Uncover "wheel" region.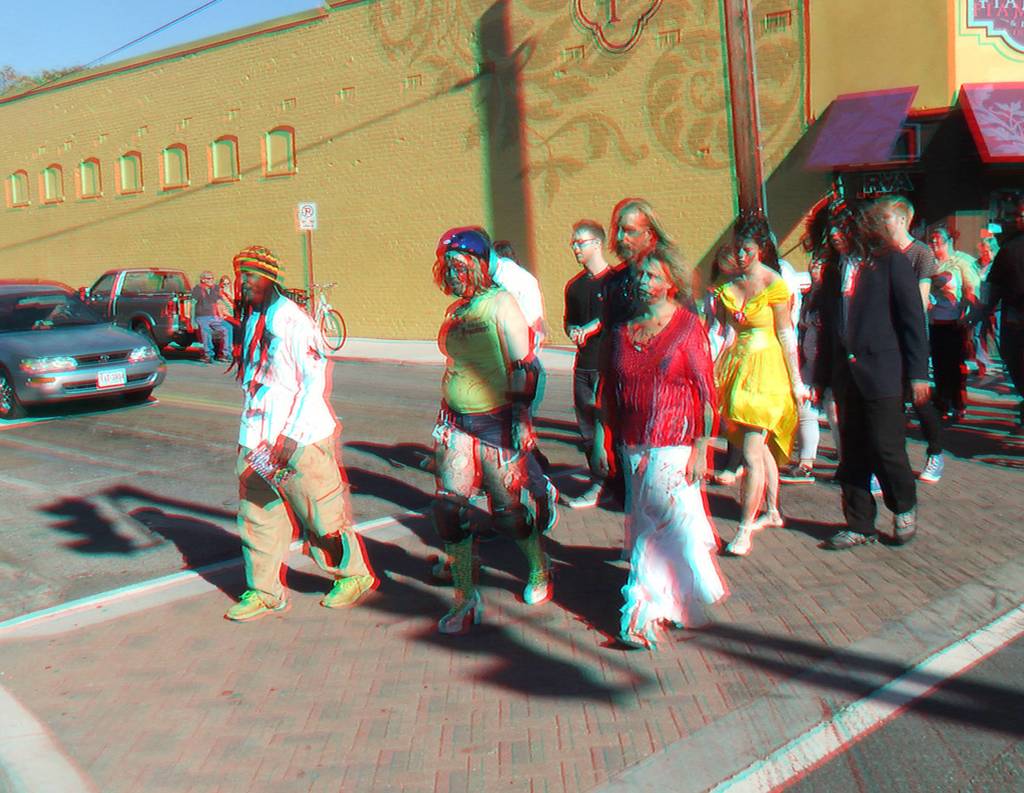
Uncovered: box=[134, 322, 156, 344].
